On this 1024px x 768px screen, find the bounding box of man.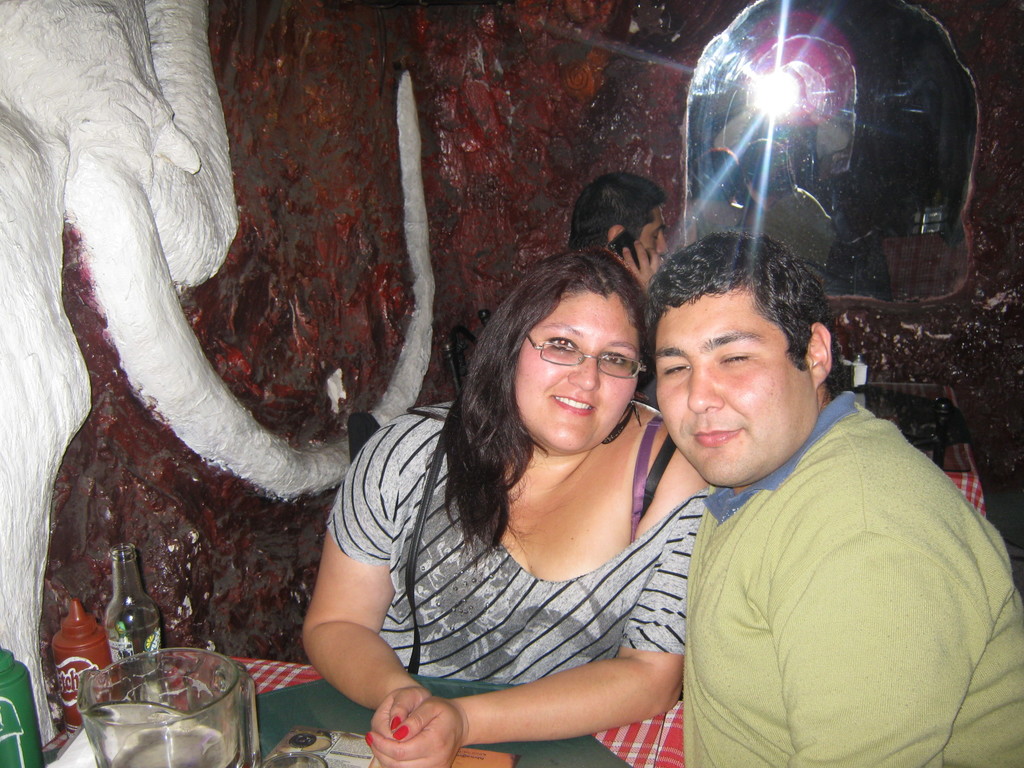
Bounding box: x1=566 y1=170 x2=669 y2=285.
